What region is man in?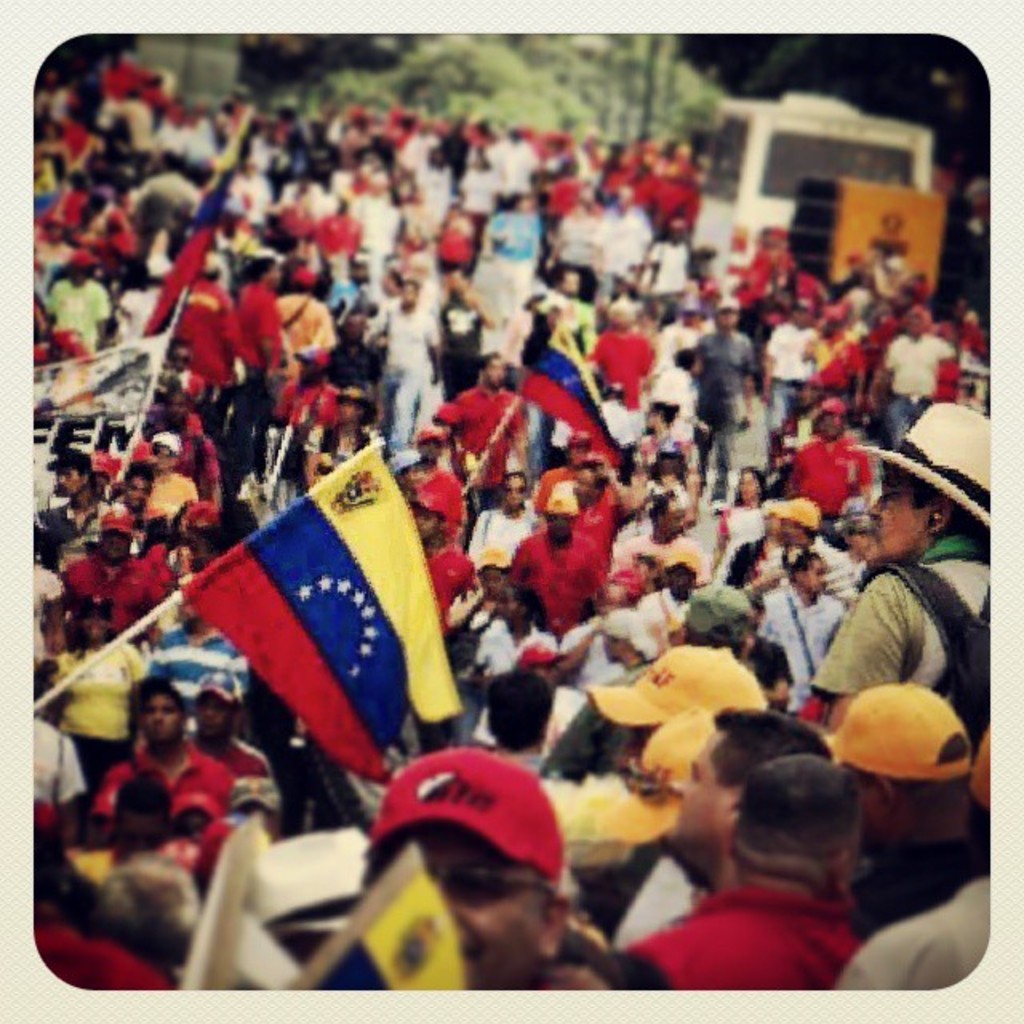
x1=323 y1=200 x2=363 y2=288.
